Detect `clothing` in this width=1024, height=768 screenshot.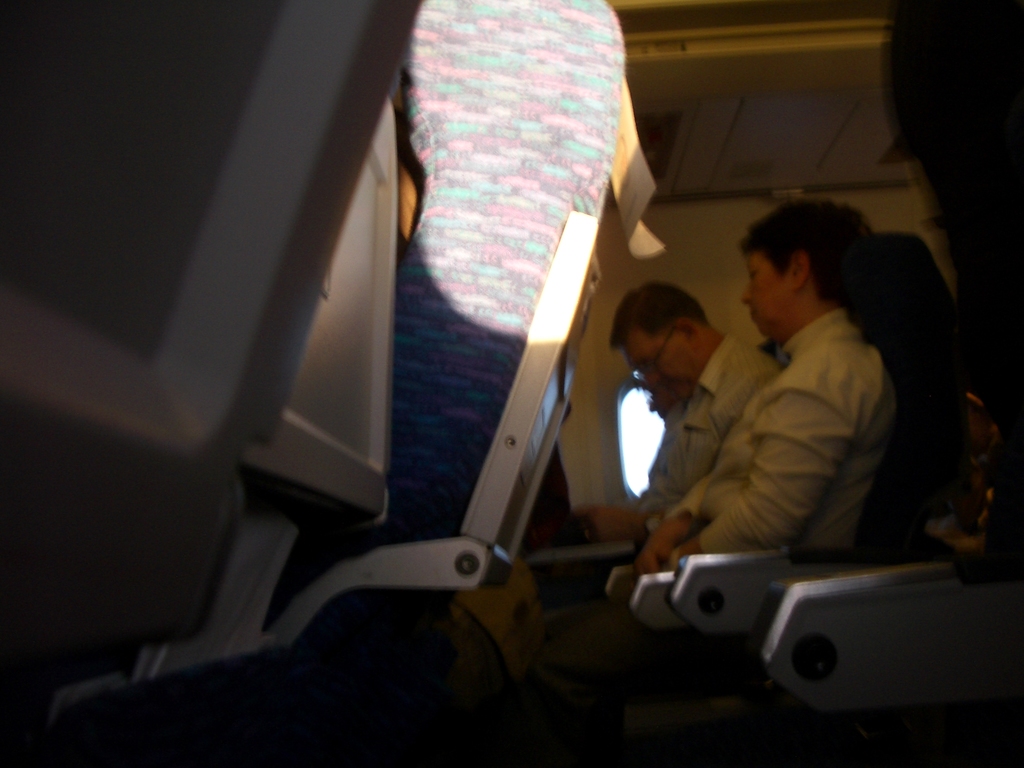
Detection: 693,262,920,524.
